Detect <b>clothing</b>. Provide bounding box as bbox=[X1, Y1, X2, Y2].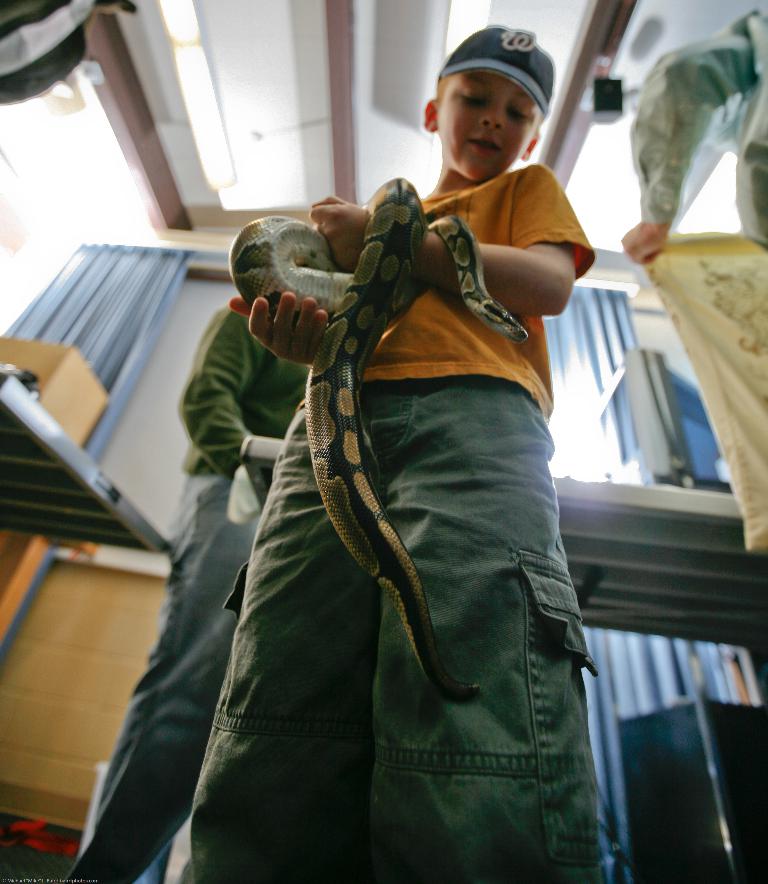
bbox=[190, 159, 603, 839].
